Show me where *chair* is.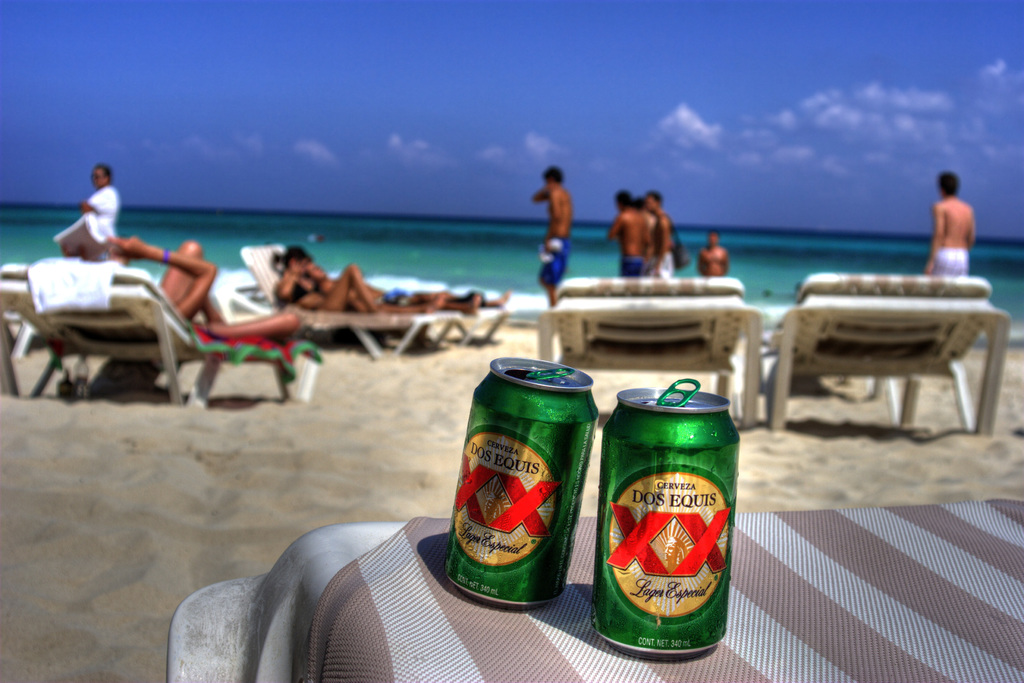
*chair* is at [0,262,315,412].
